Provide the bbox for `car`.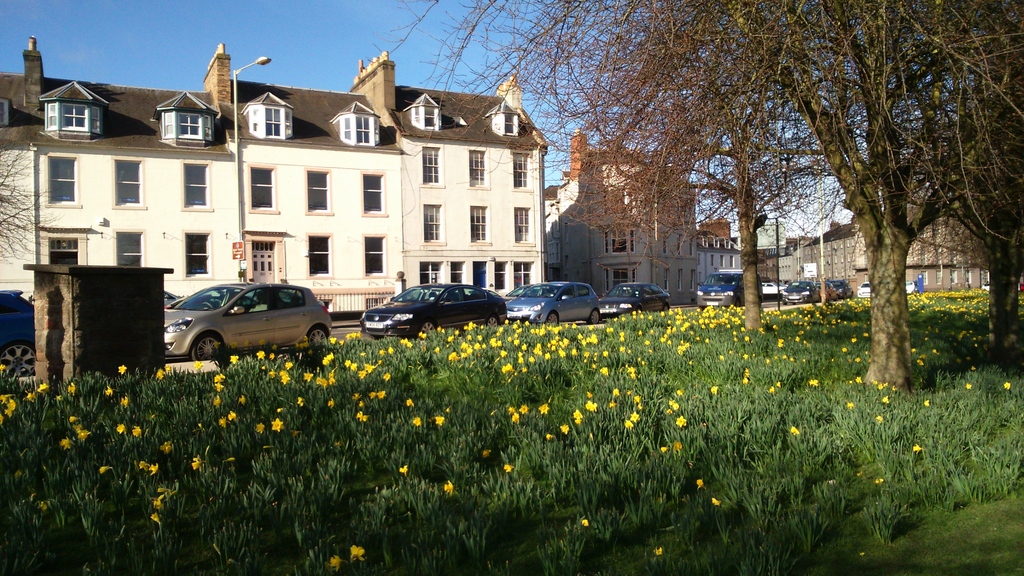
x1=165 y1=288 x2=188 y2=309.
